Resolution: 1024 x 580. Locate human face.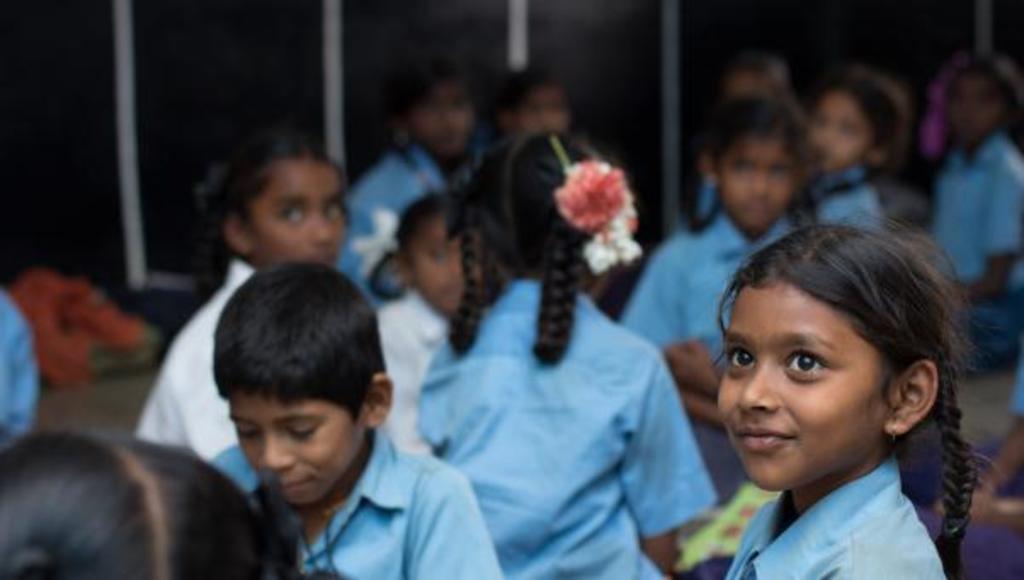
507 80 568 138.
